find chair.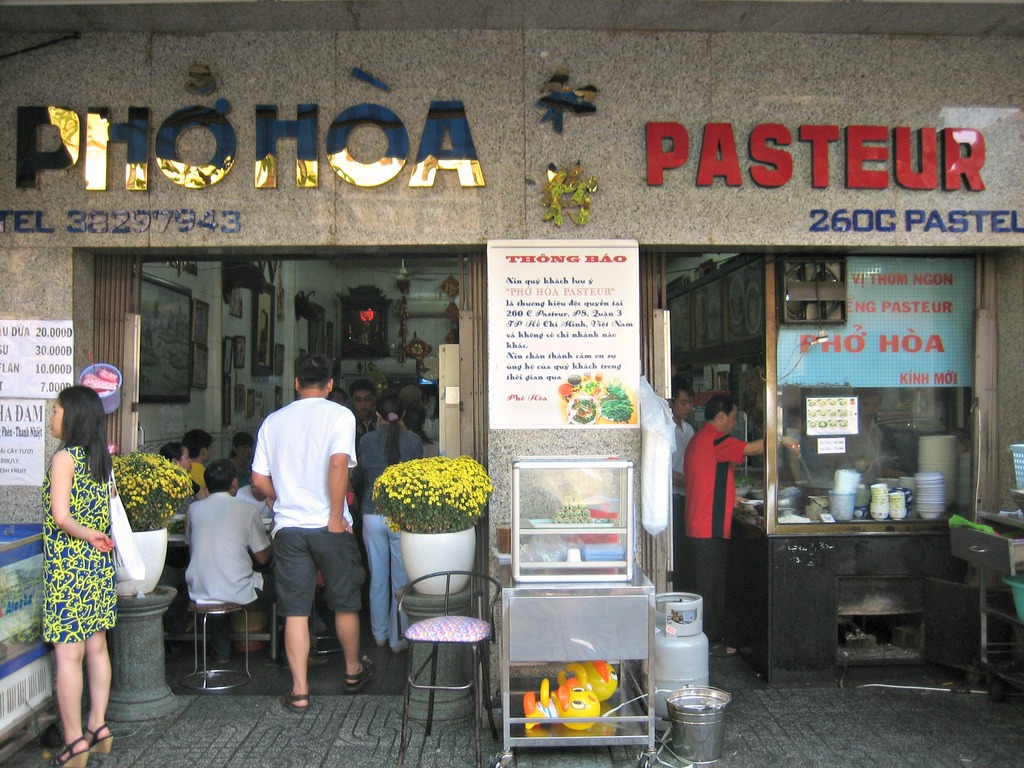
{"x1": 392, "y1": 568, "x2": 502, "y2": 764}.
